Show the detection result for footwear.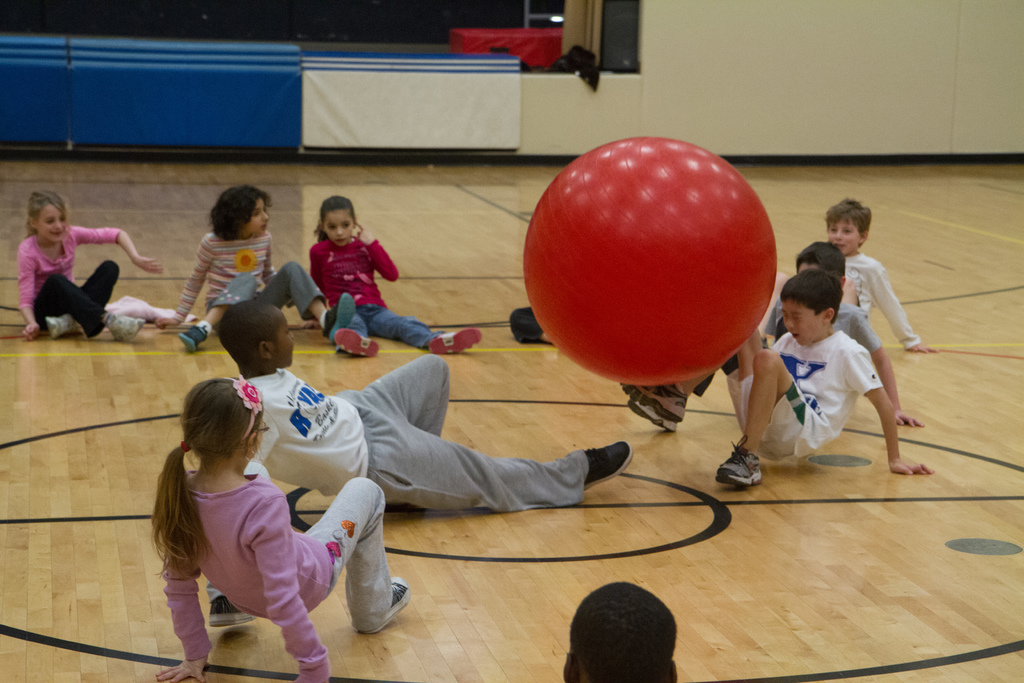
box=[364, 572, 414, 633].
